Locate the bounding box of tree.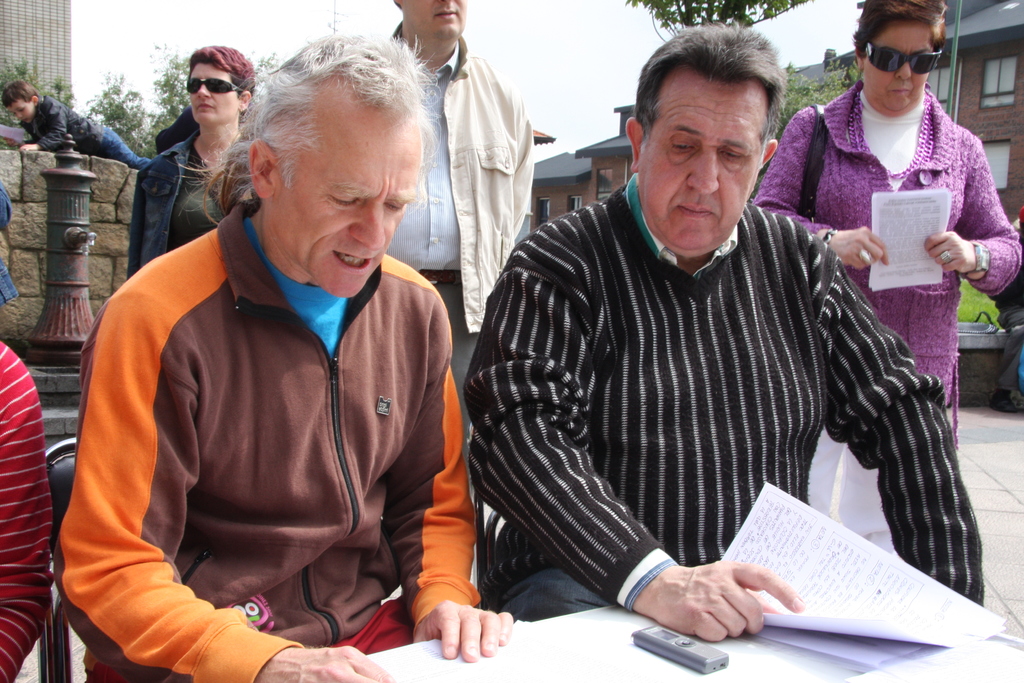
Bounding box: locate(2, 47, 277, 160).
